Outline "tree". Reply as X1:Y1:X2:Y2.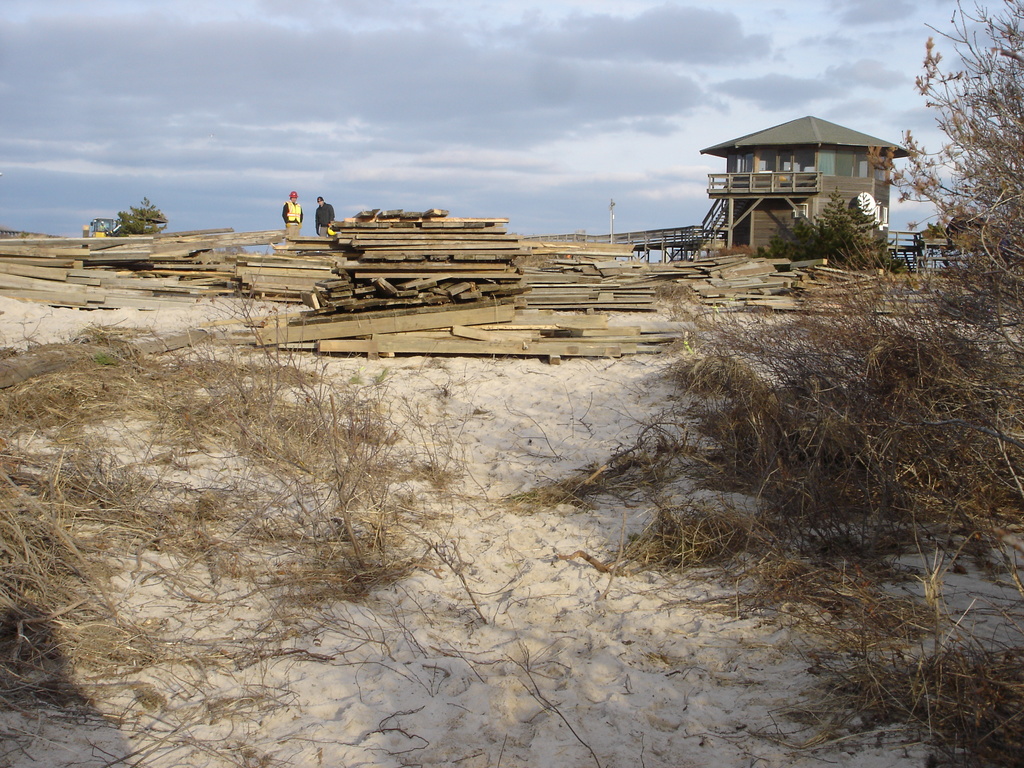
111:200:166:237.
